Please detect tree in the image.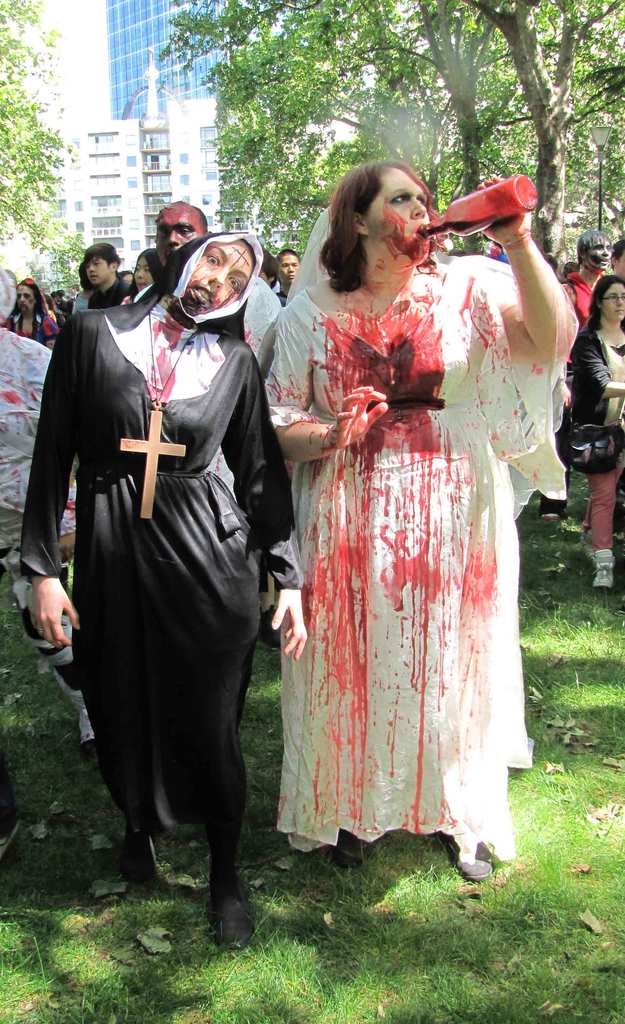
BBox(158, 1, 471, 259).
